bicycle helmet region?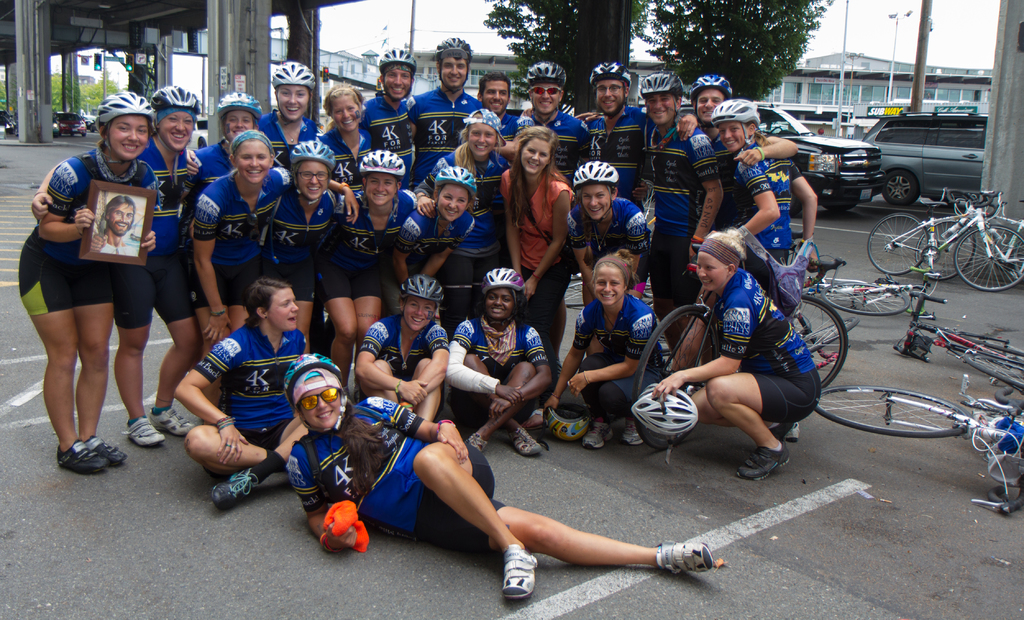
x1=436 y1=35 x2=470 y2=63
